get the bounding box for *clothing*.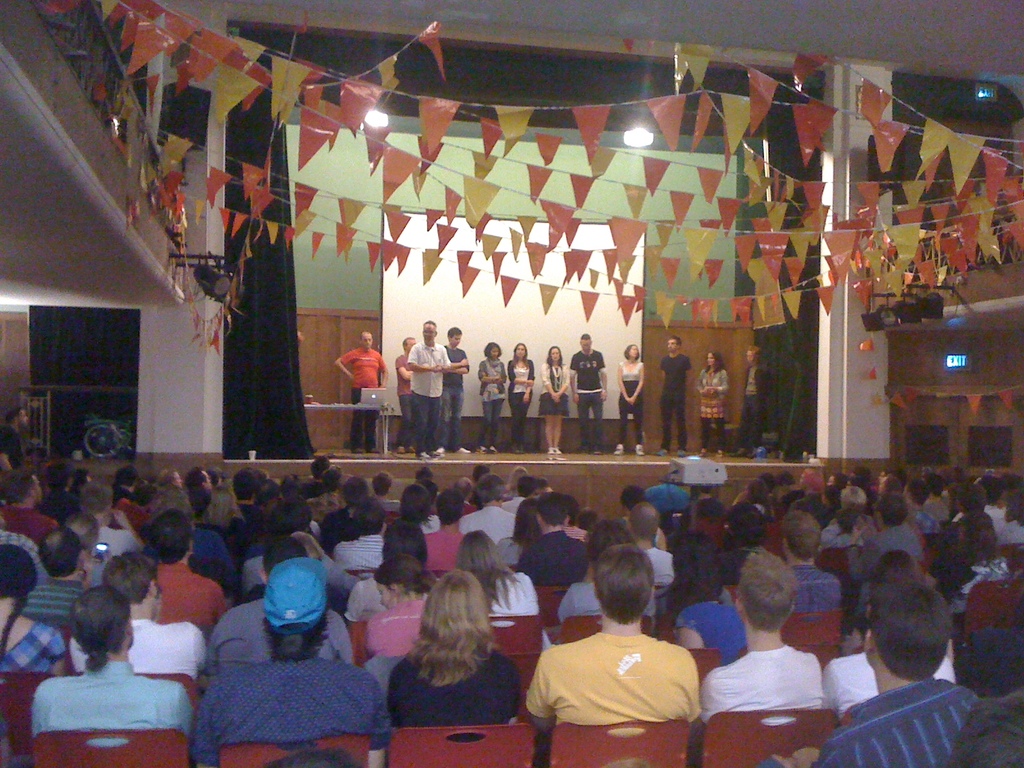
x1=188 y1=653 x2=391 y2=767.
